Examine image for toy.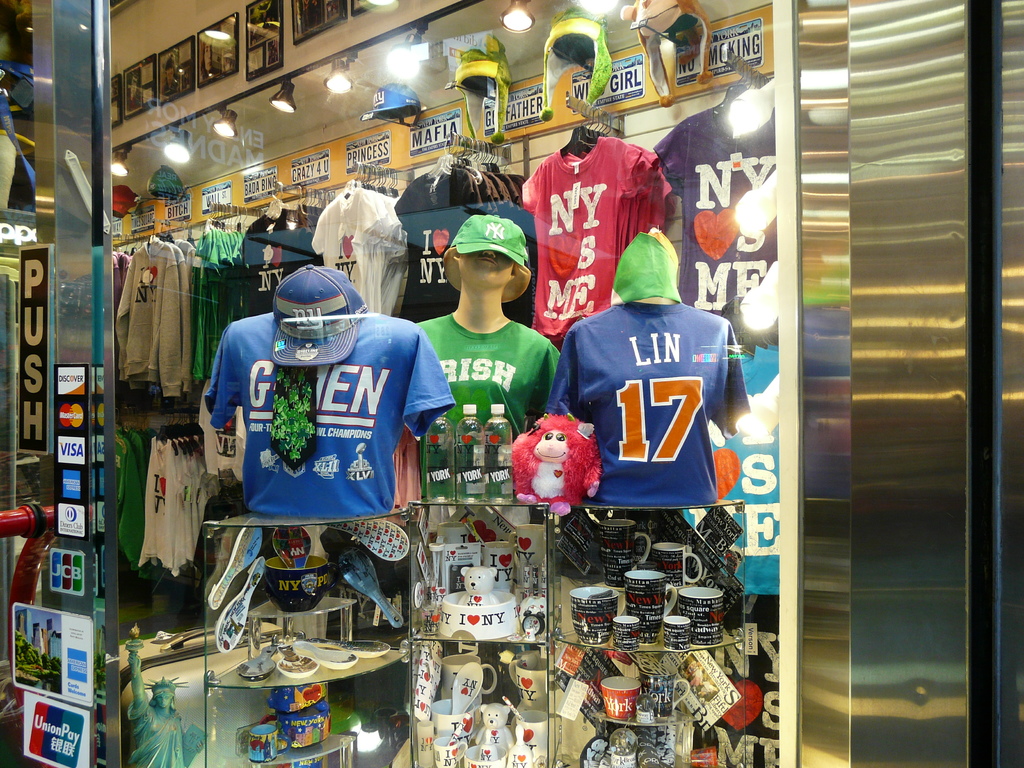
Examination result: rect(499, 425, 602, 523).
